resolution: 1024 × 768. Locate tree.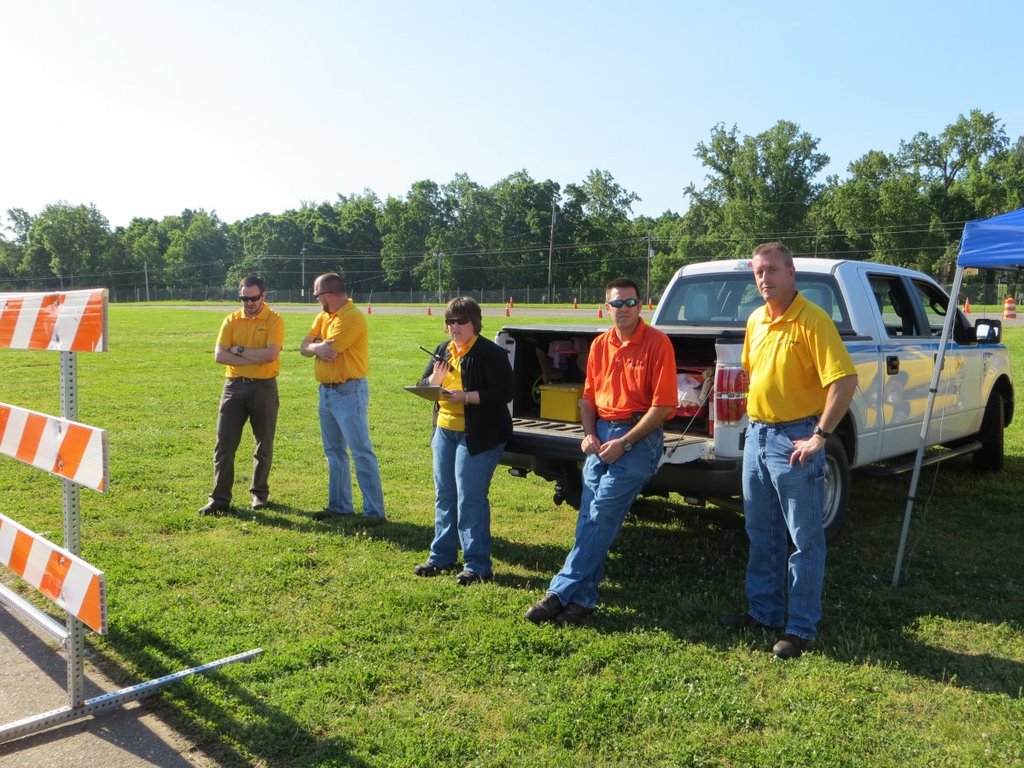
{"x1": 33, "y1": 201, "x2": 107, "y2": 290}.
